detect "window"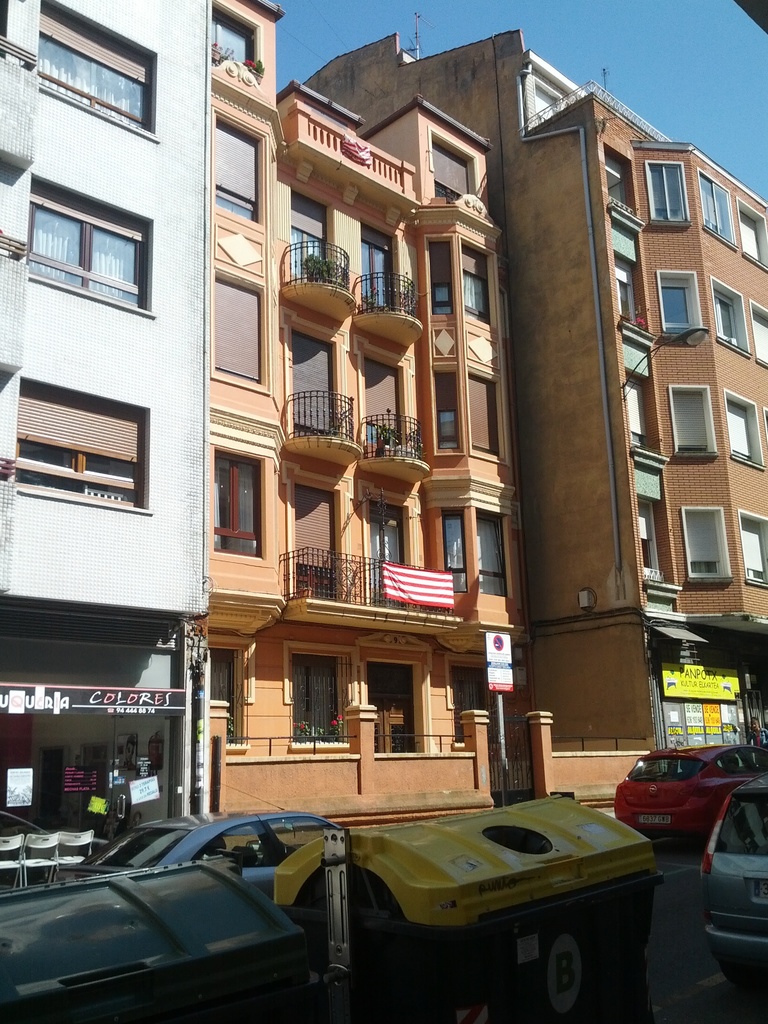
(445, 513, 465, 592)
